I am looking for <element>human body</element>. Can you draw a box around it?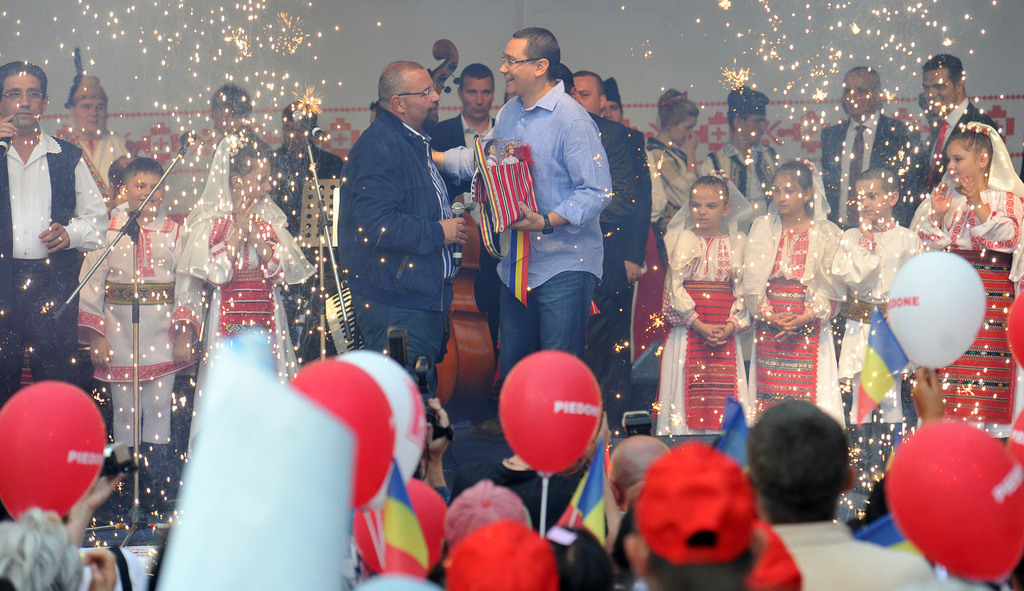
Sure, the bounding box is (429,65,504,314).
